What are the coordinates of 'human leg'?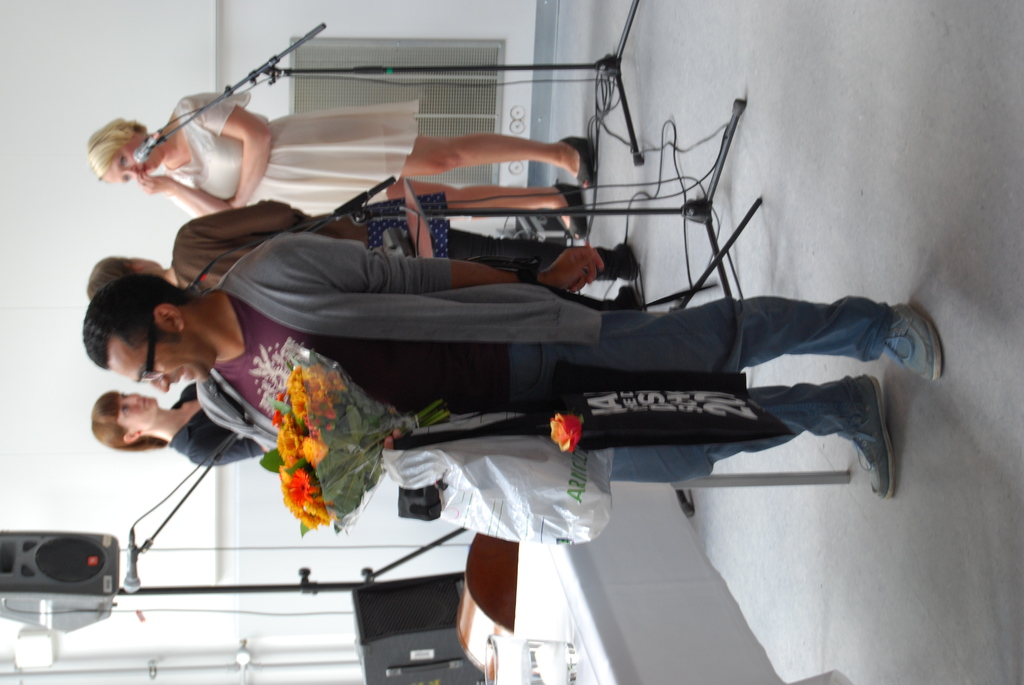
bbox=[543, 292, 947, 386].
